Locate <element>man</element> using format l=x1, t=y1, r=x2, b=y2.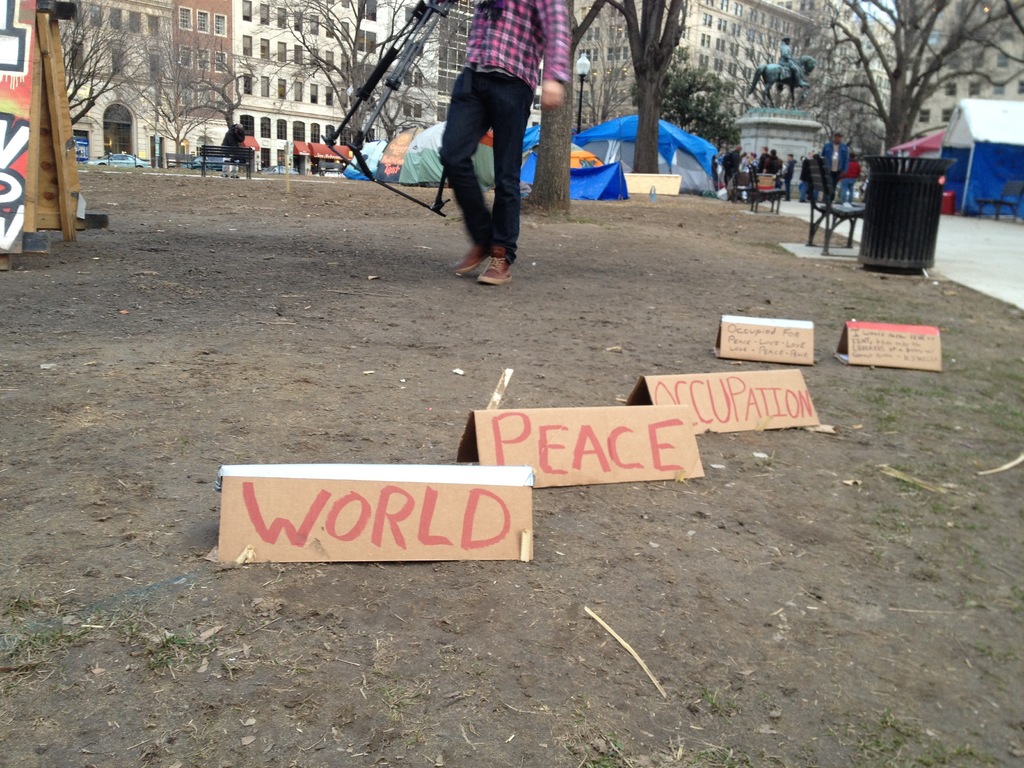
l=838, t=157, r=861, b=198.
